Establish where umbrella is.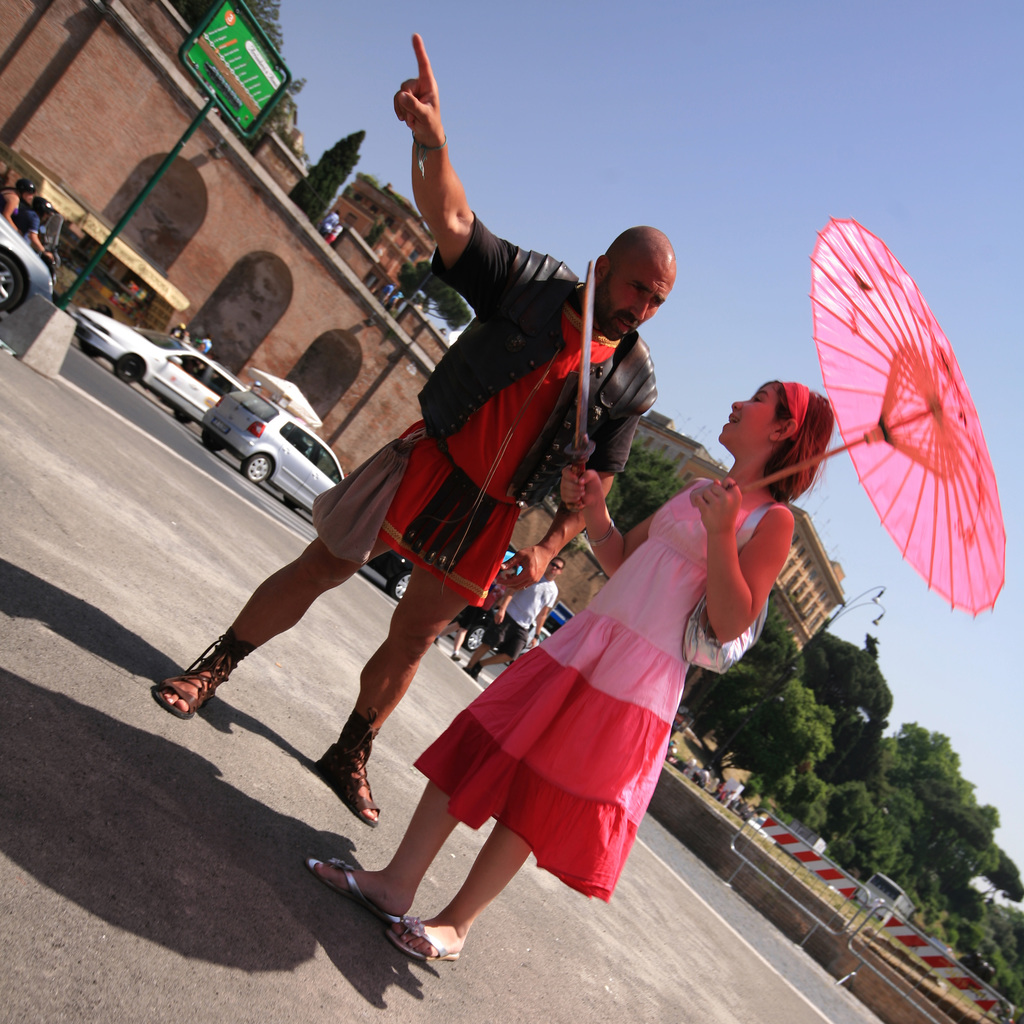
Established at 689:212:1005:623.
